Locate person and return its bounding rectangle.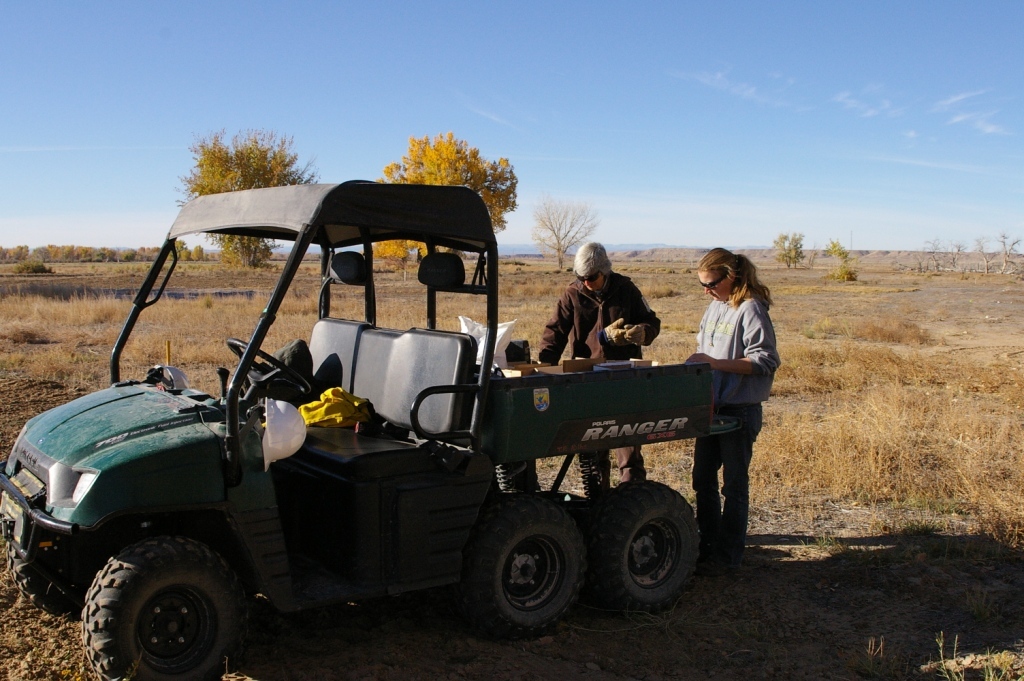
box=[693, 234, 784, 520].
